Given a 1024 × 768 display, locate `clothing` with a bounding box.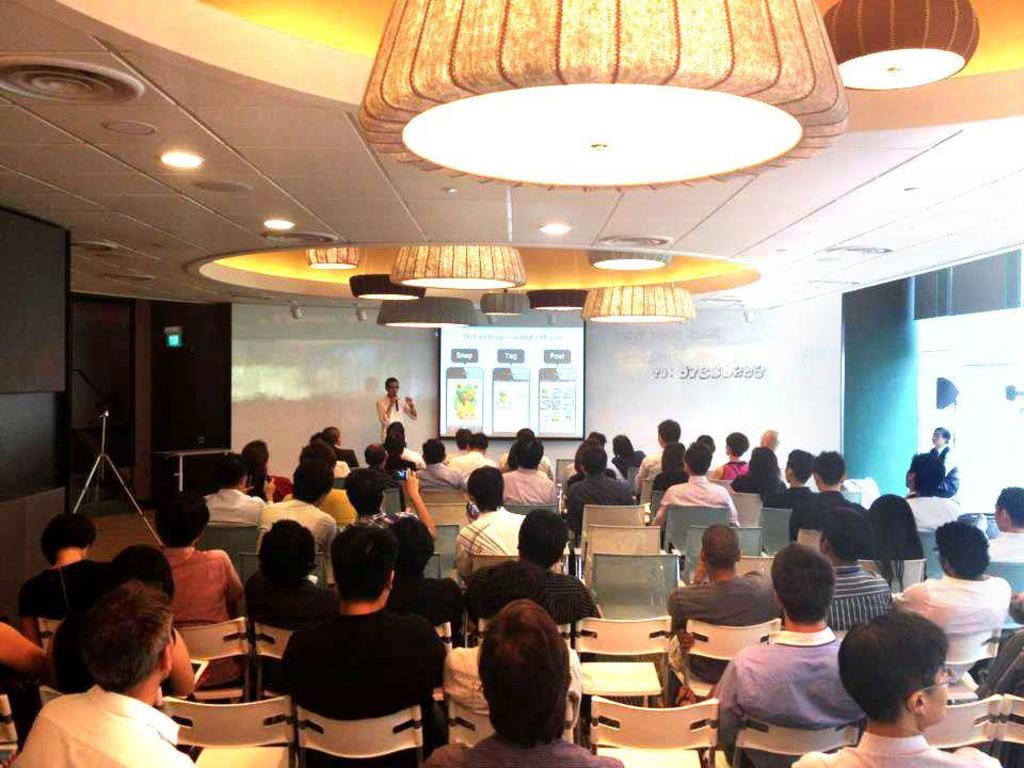
Located: (x1=709, y1=603, x2=880, y2=755).
